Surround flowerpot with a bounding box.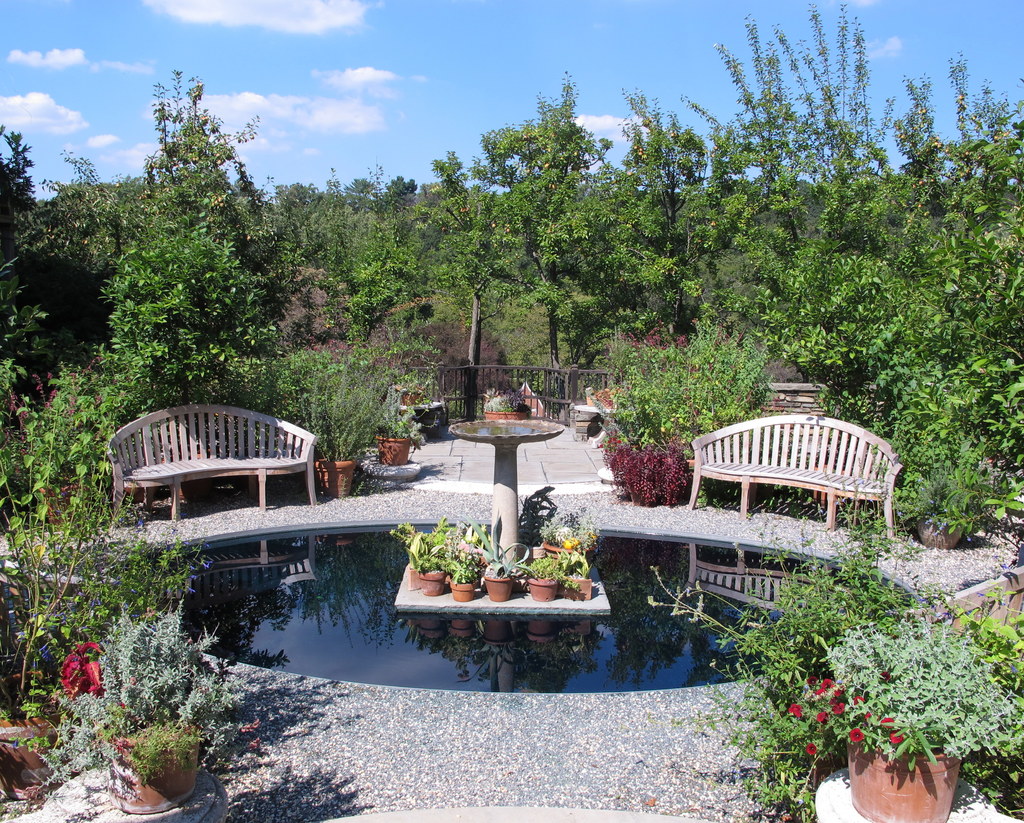
x1=486 y1=579 x2=515 y2=599.
